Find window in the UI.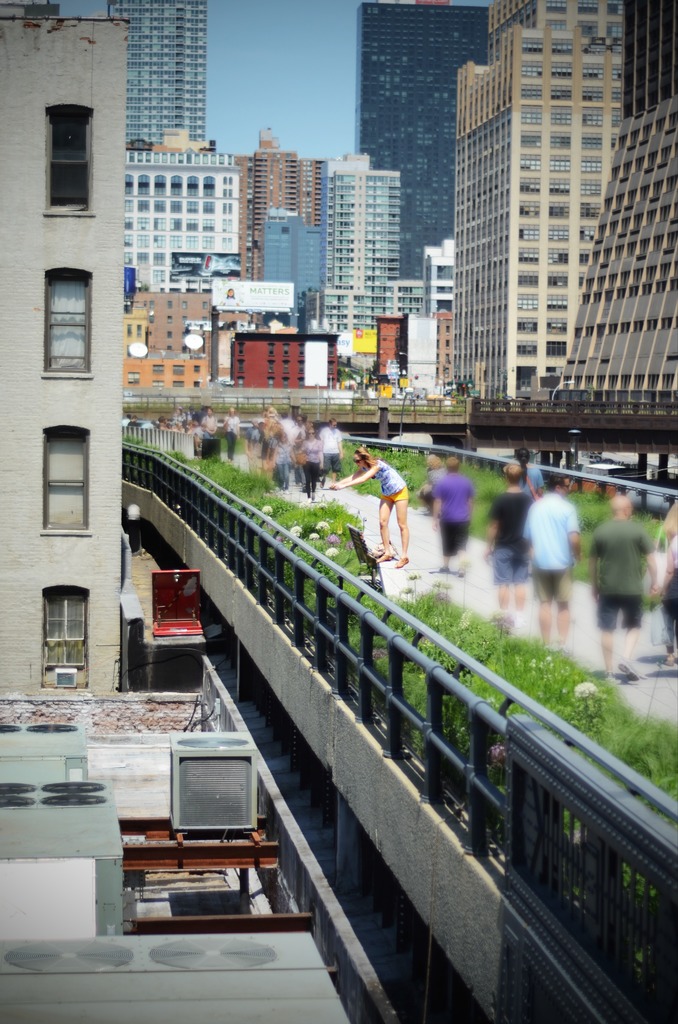
UI element at (436,353,442,365).
